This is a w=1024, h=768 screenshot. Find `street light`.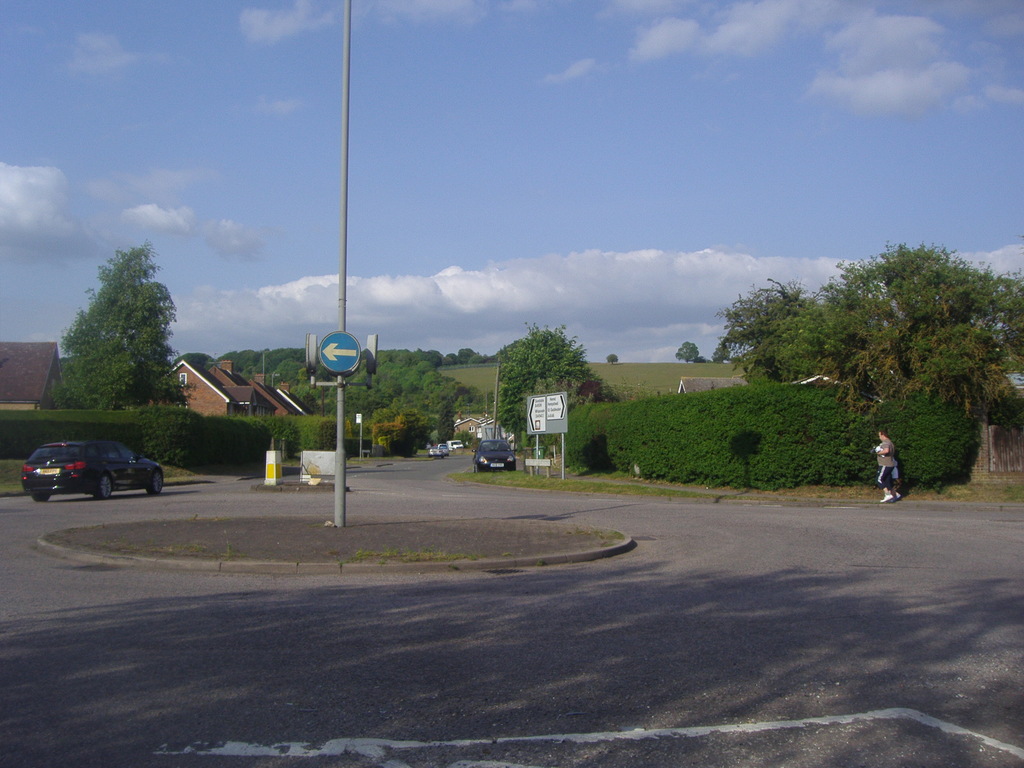
Bounding box: [262, 346, 273, 382].
